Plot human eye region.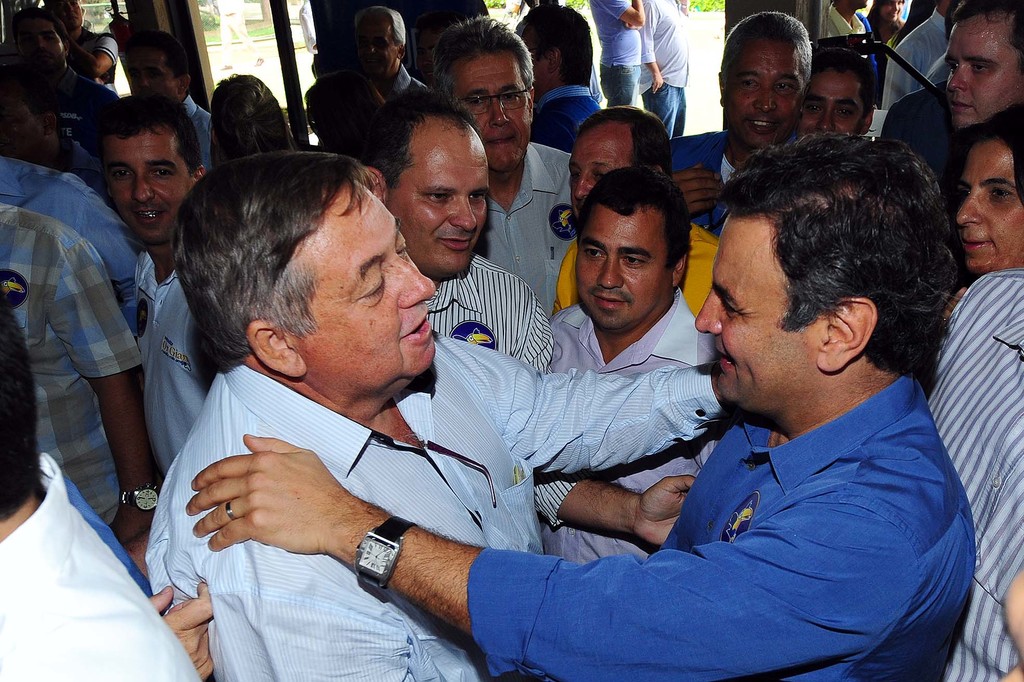
Plotted at rect(808, 102, 820, 113).
